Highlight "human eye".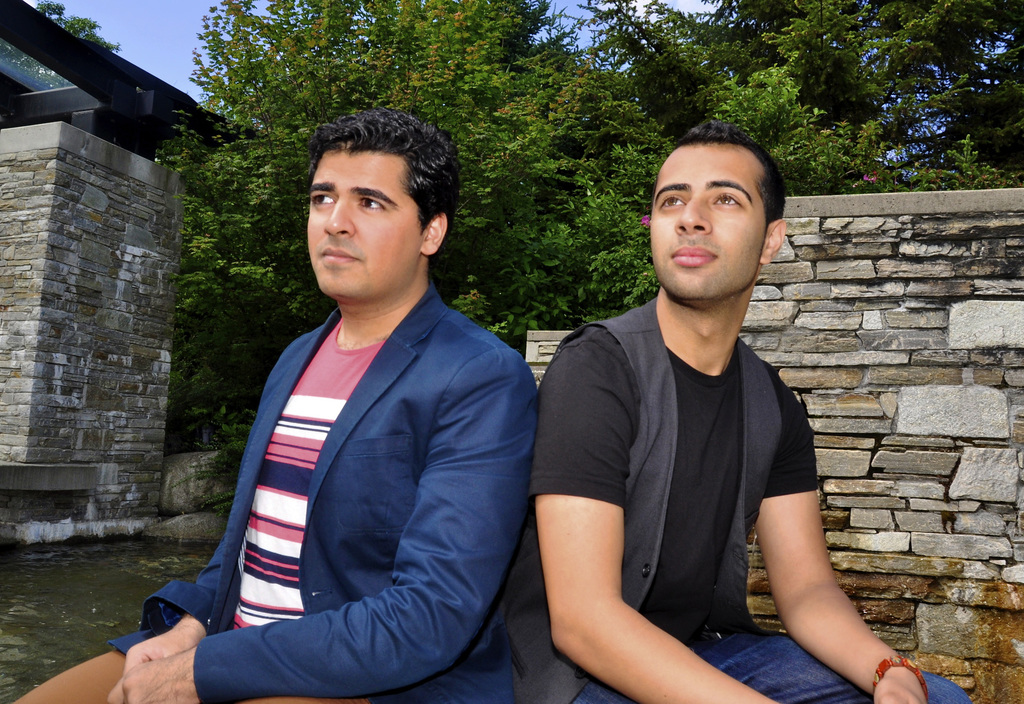
Highlighted region: l=356, t=186, r=387, b=211.
